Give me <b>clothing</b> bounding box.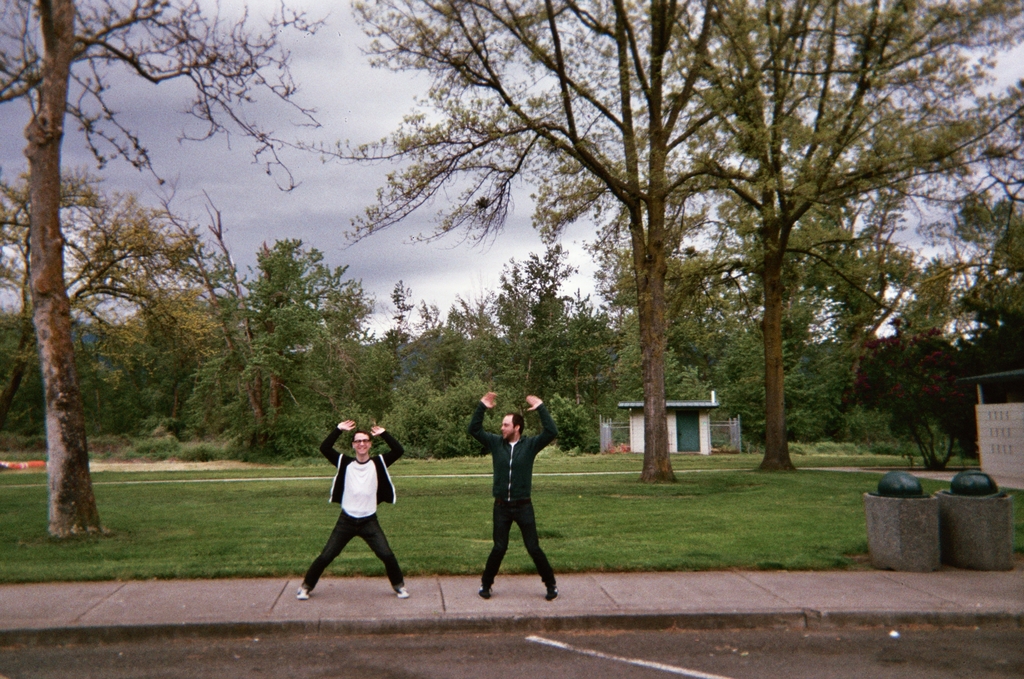
467, 402, 557, 591.
